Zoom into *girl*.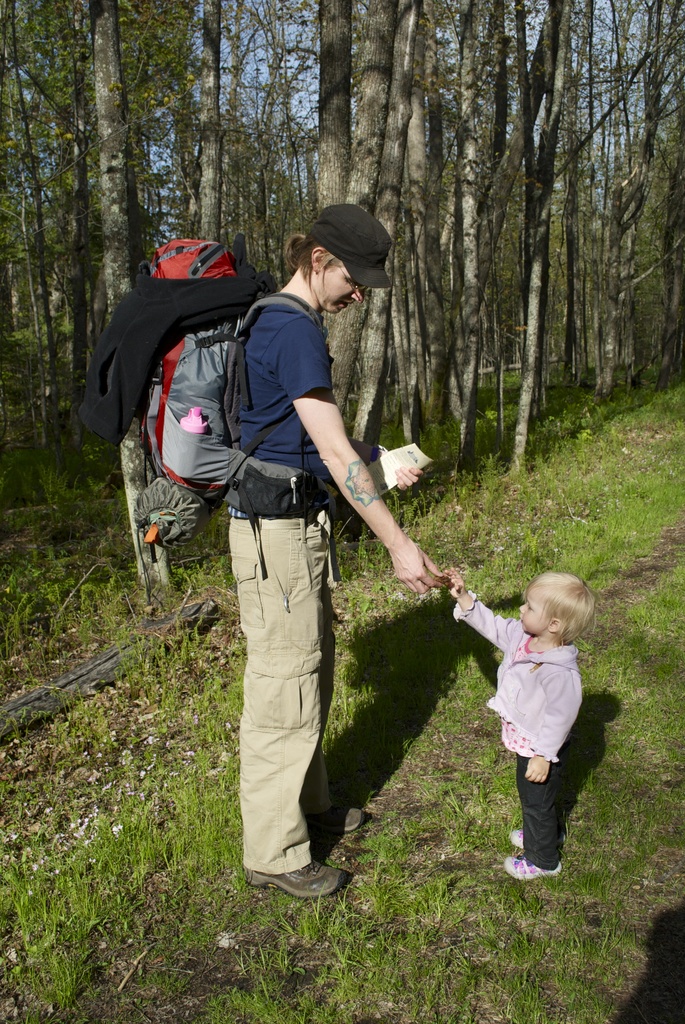
Zoom target: Rect(441, 571, 597, 879).
